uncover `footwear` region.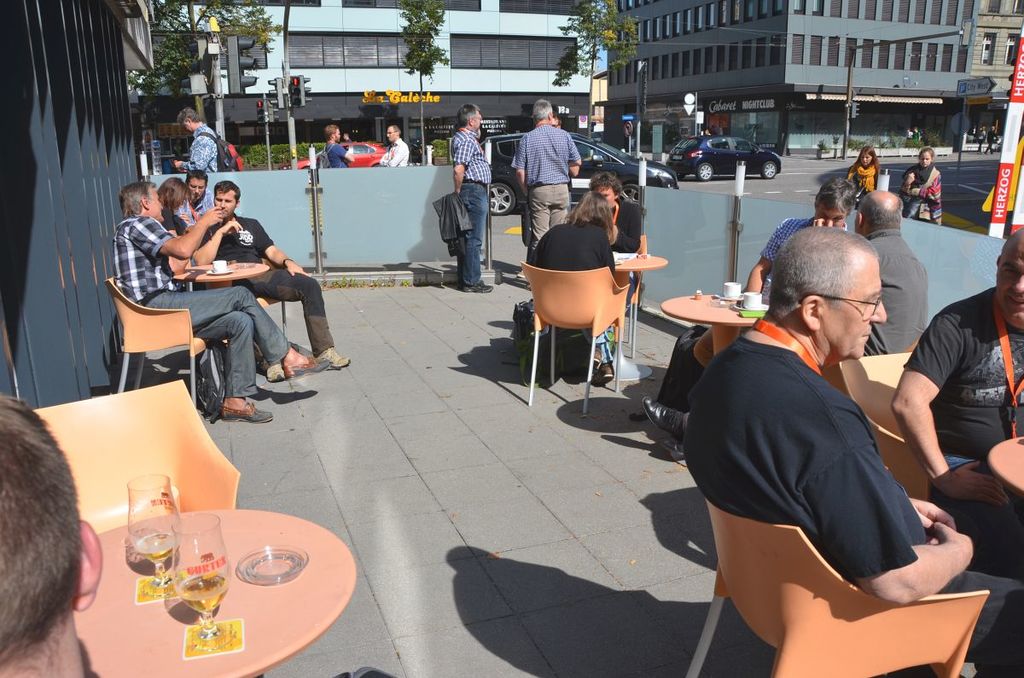
Uncovered: 319, 350, 351, 371.
